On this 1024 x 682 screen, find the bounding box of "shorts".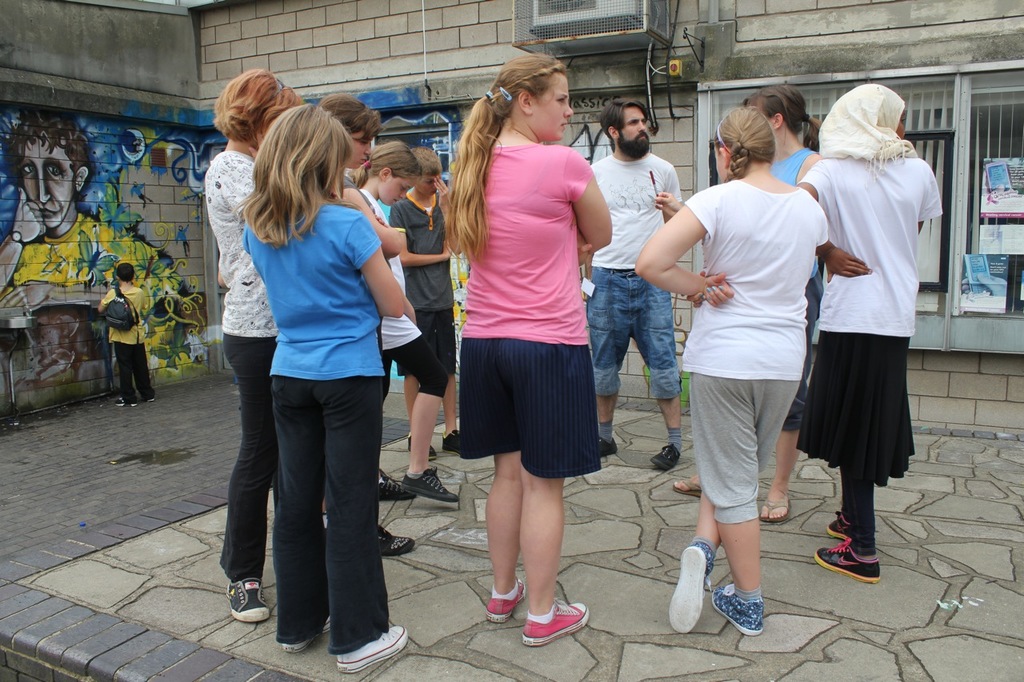
Bounding box: (386,334,450,401).
